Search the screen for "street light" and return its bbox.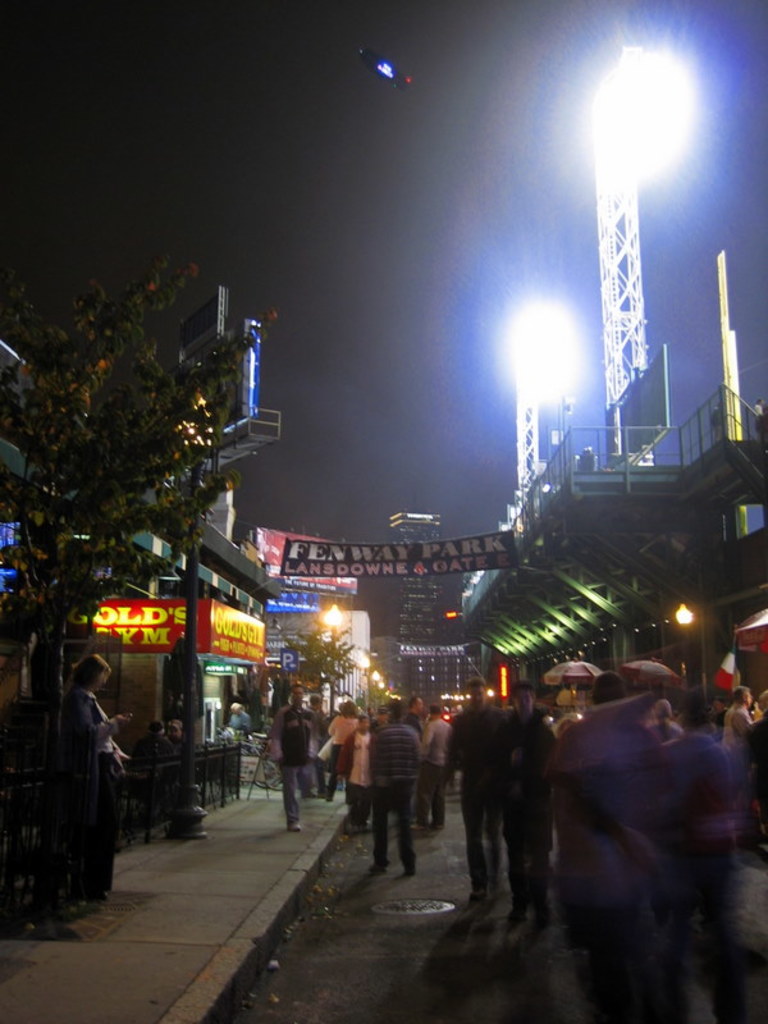
Found: x1=315, y1=594, x2=342, y2=632.
